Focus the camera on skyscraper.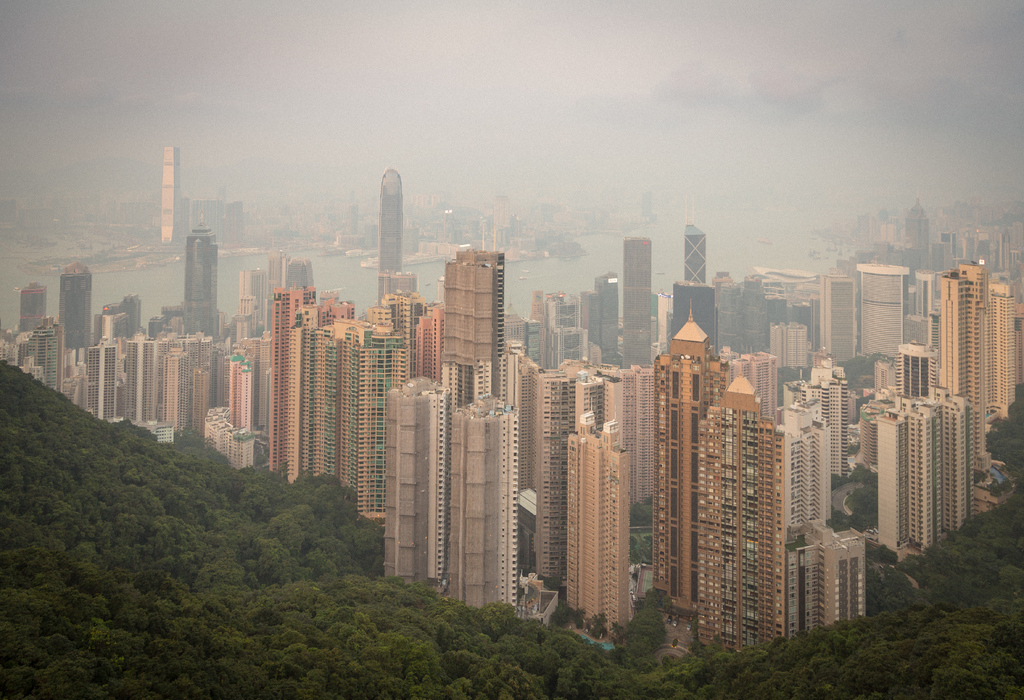
Focus region: {"left": 617, "top": 233, "right": 653, "bottom": 365}.
